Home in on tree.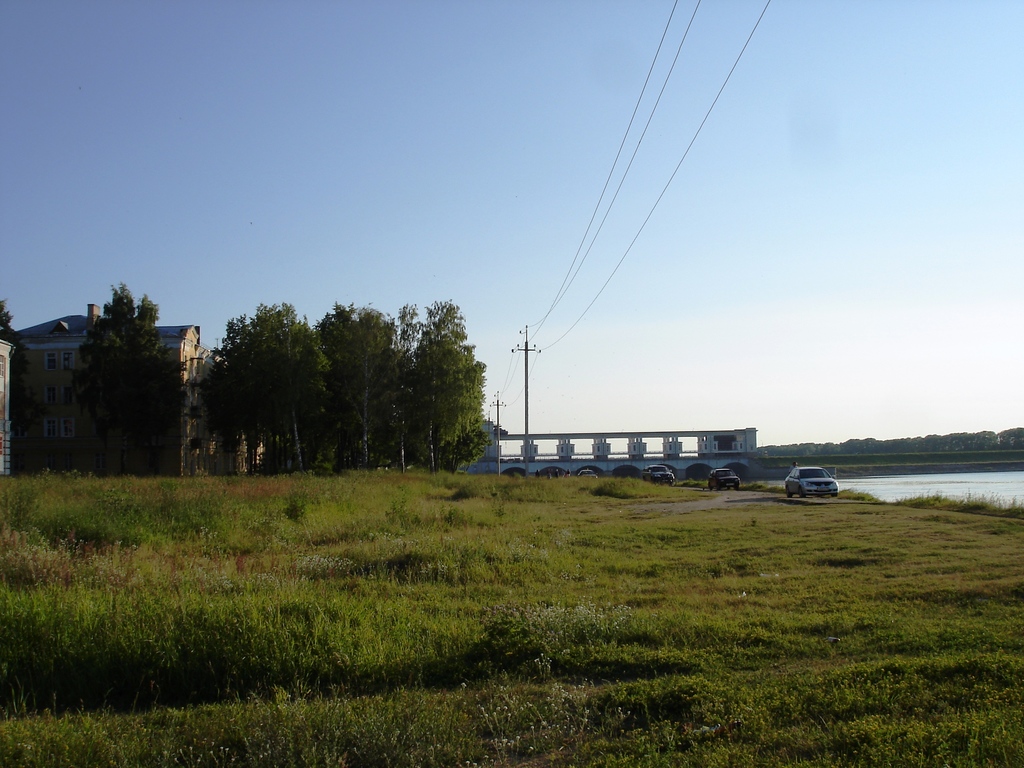
Homed in at x1=0, y1=298, x2=42, y2=472.
